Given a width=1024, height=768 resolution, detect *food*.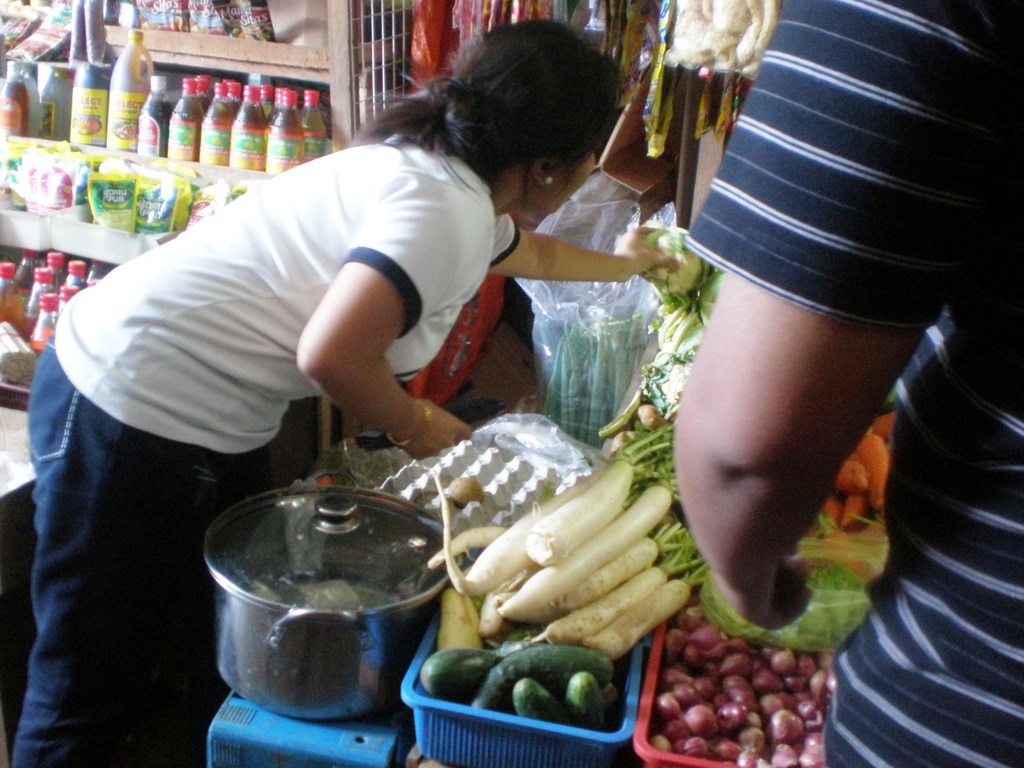
{"left": 468, "top": 644, "right": 612, "bottom": 709}.
